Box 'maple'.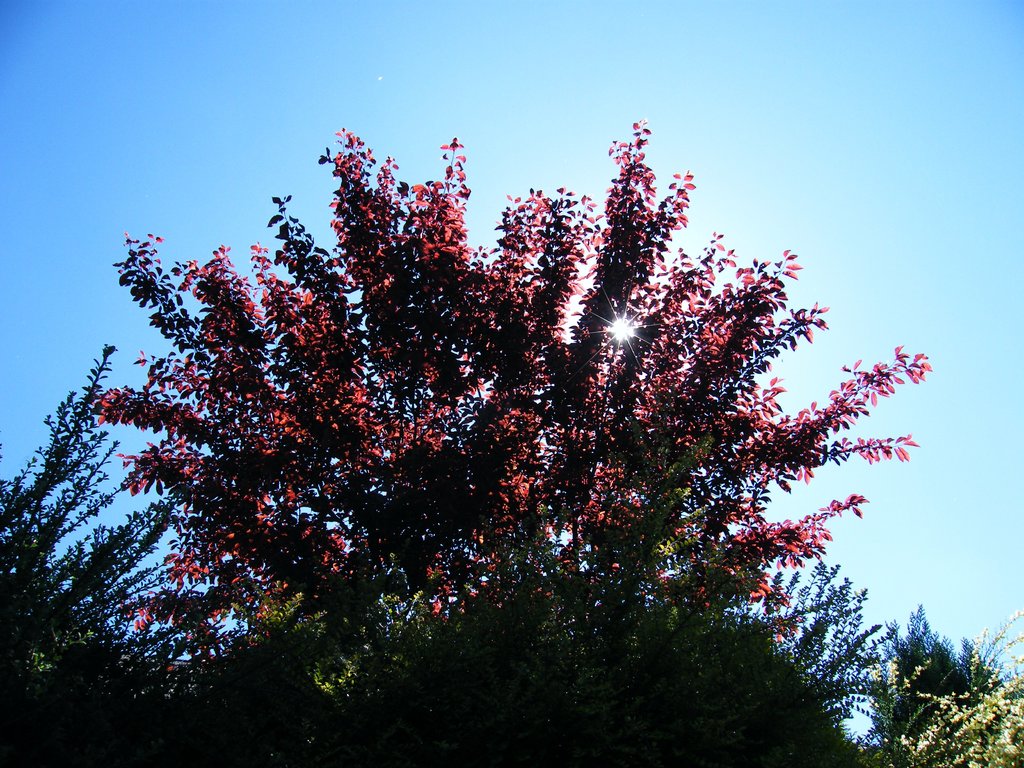
crop(854, 608, 1023, 767).
